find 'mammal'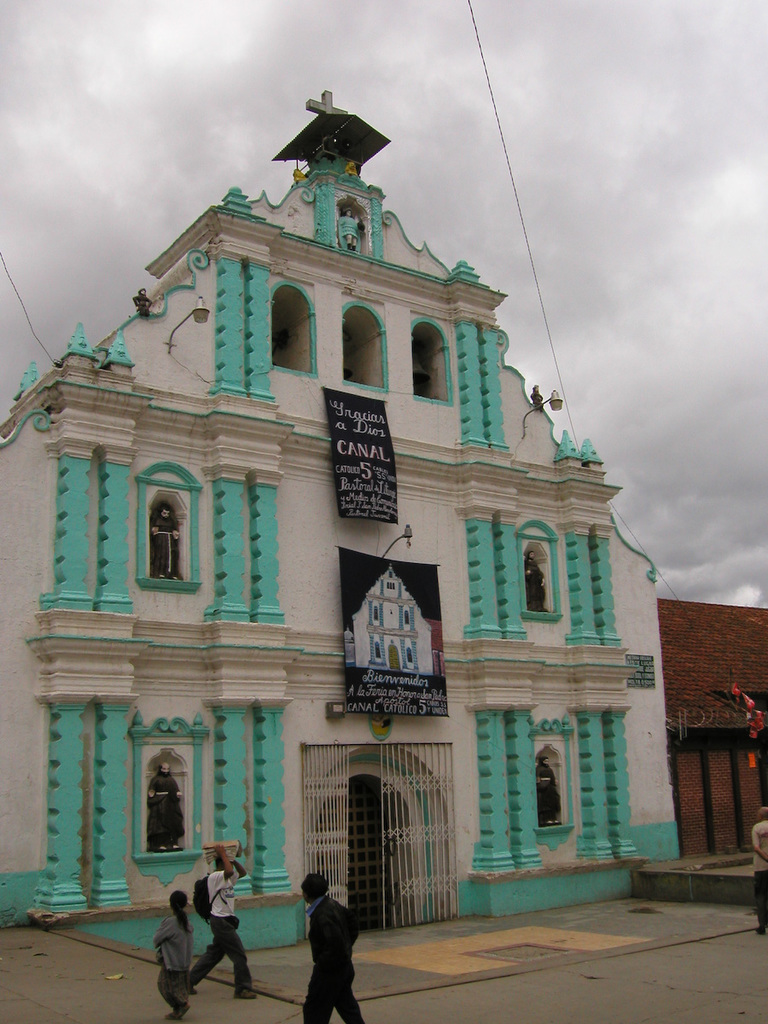
(left=333, top=212, right=364, bottom=251)
